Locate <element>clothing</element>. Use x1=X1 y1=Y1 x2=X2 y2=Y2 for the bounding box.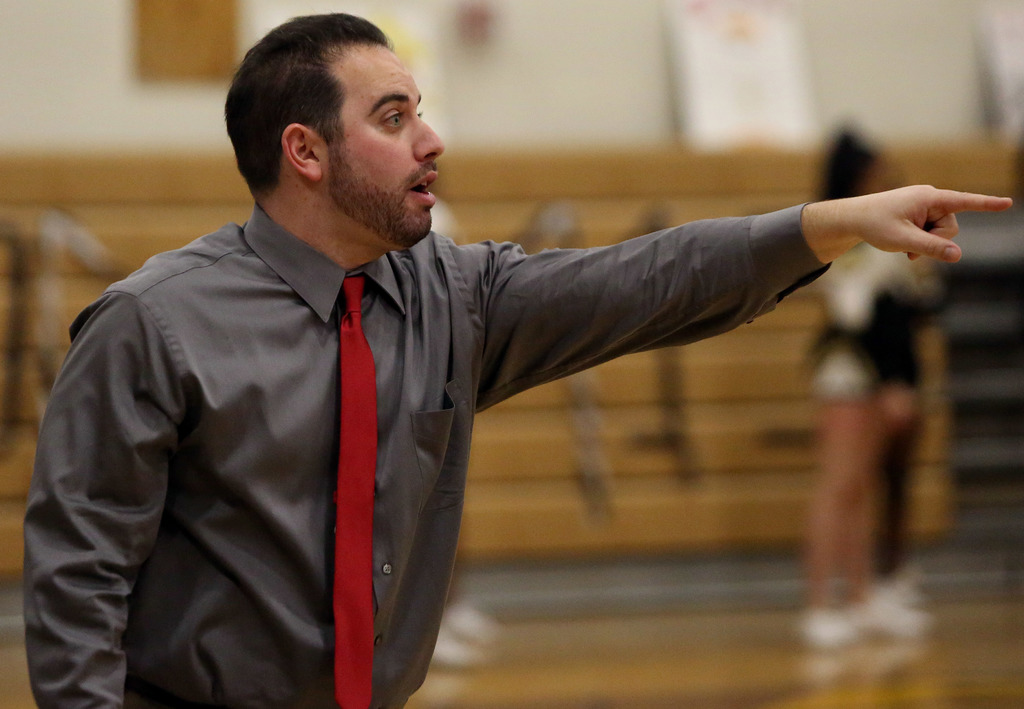
x1=29 y1=202 x2=840 y2=708.
